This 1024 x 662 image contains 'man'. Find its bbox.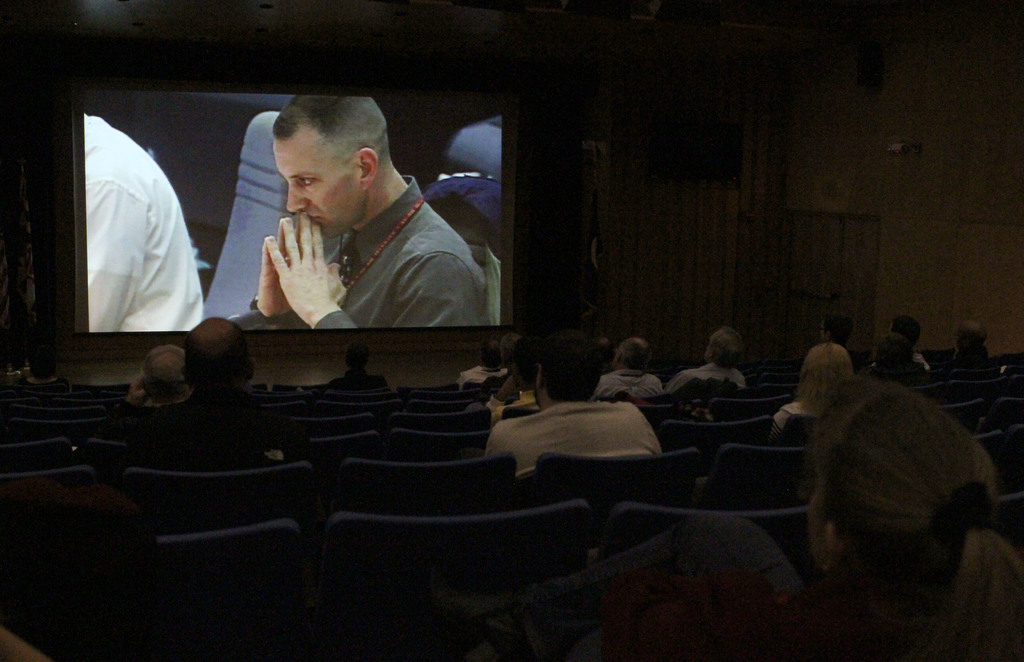
456/342/505/390.
